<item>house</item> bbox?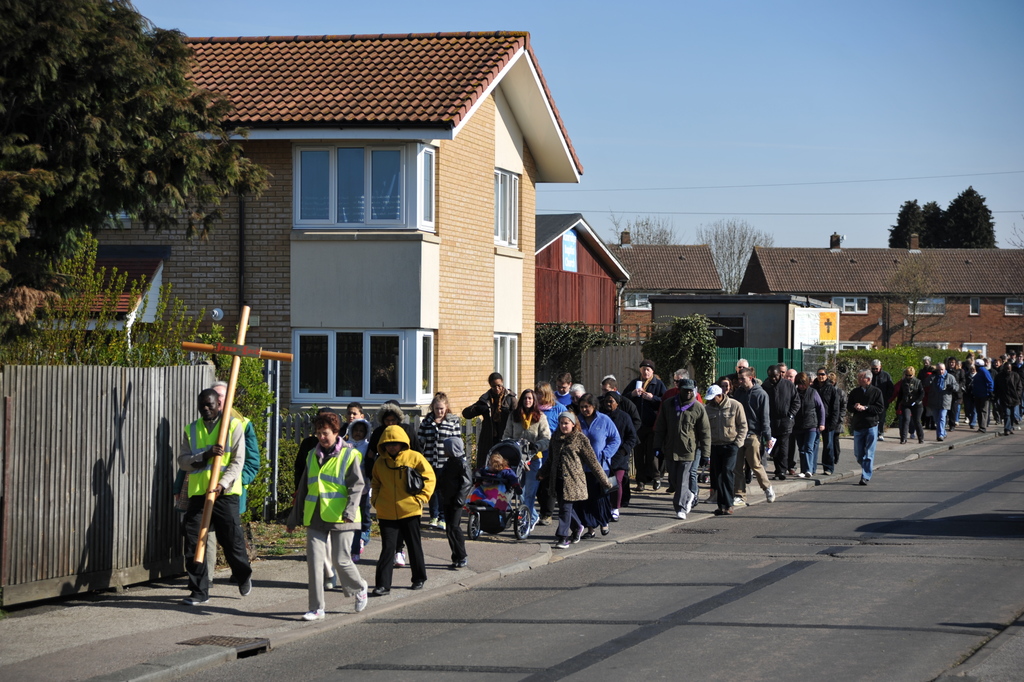
crop(174, 28, 575, 433)
